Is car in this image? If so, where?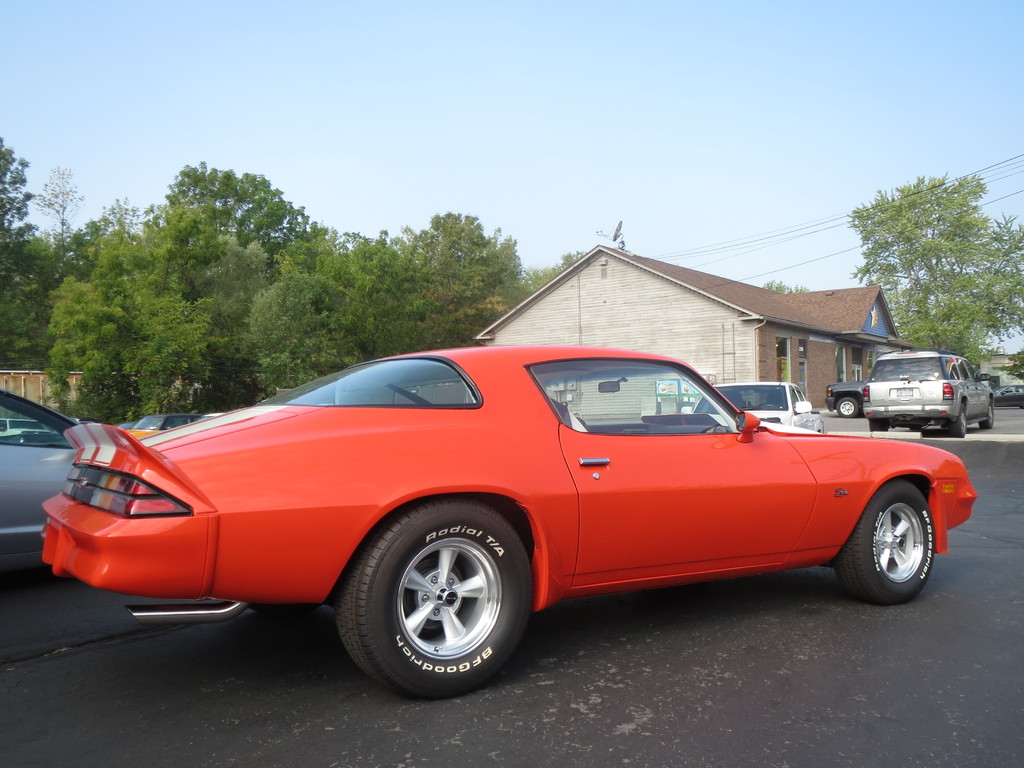
Yes, at <bbox>128, 413, 206, 431</bbox>.
